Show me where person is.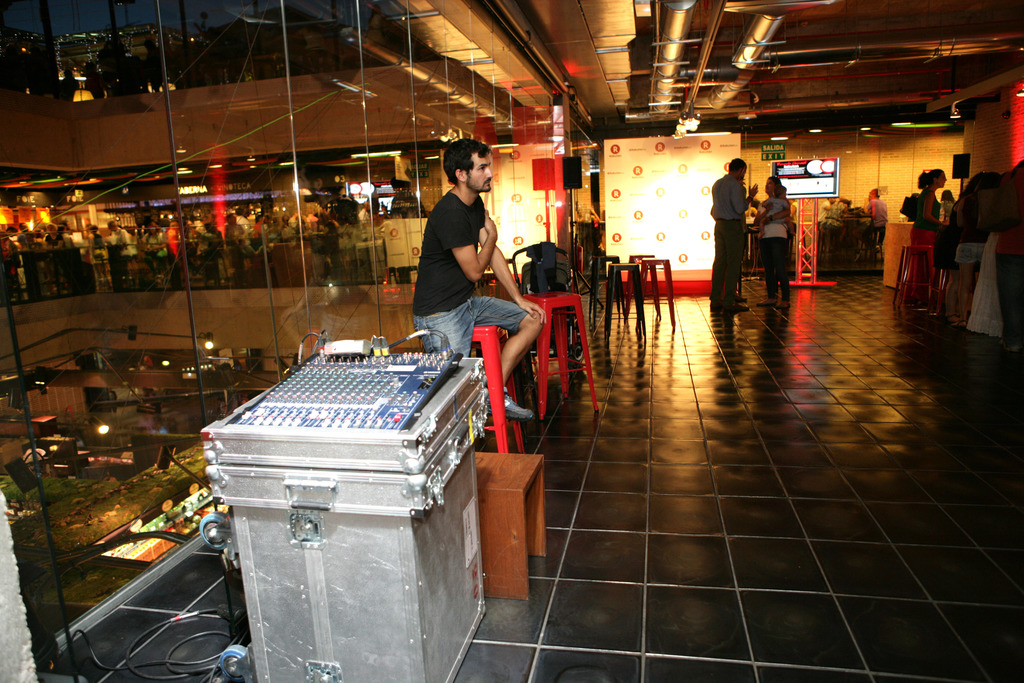
person is at box=[946, 176, 980, 325].
